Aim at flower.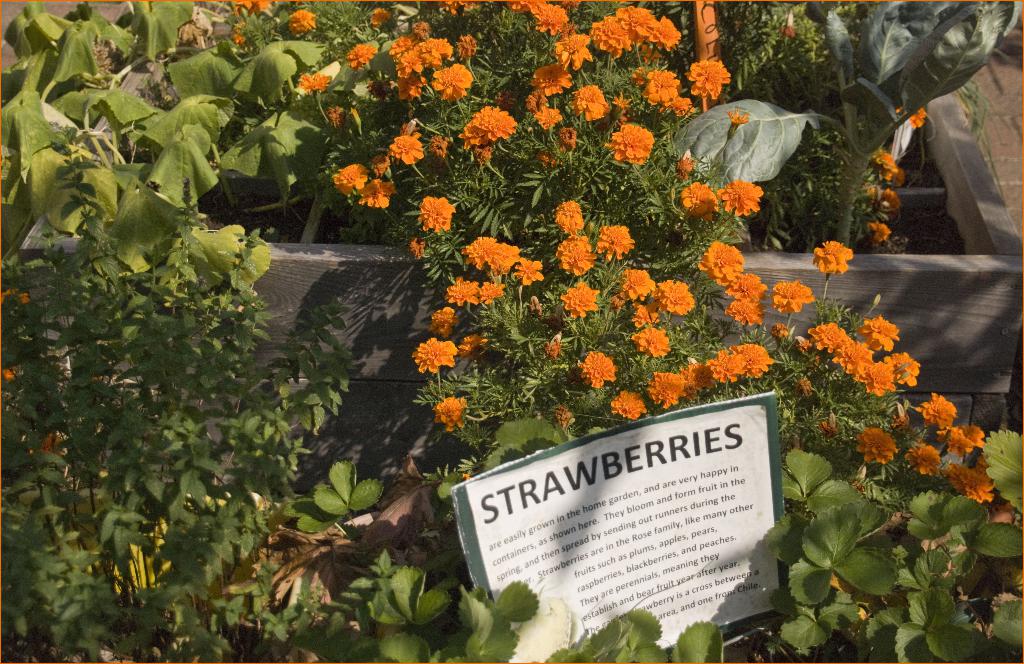
Aimed at bbox=[0, 366, 17, 378].
